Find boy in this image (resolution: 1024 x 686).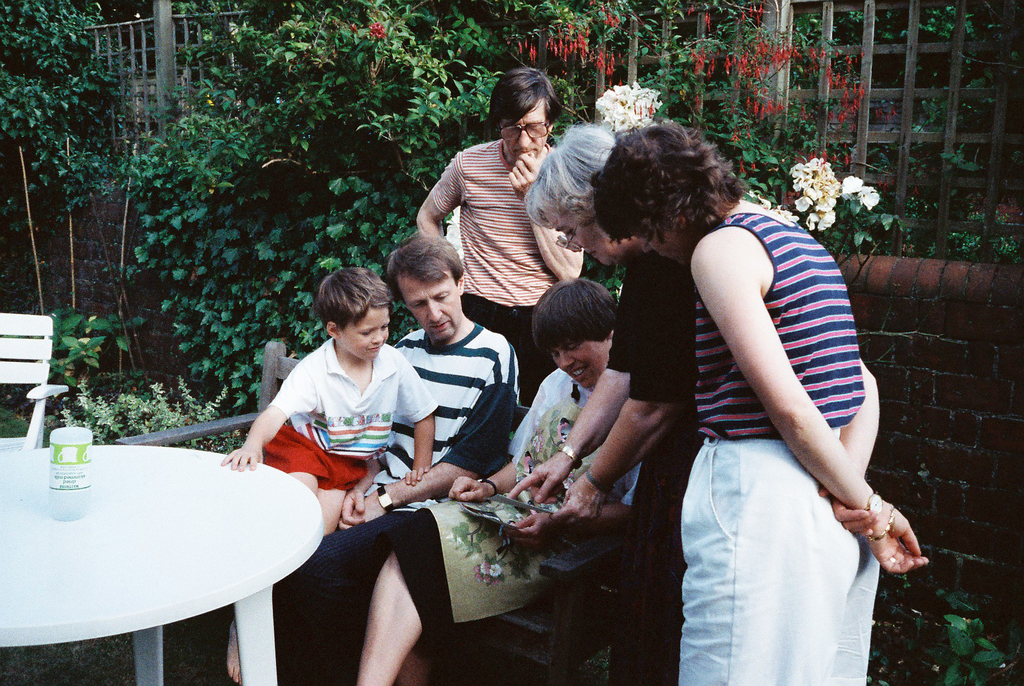
218/259/436/685.
